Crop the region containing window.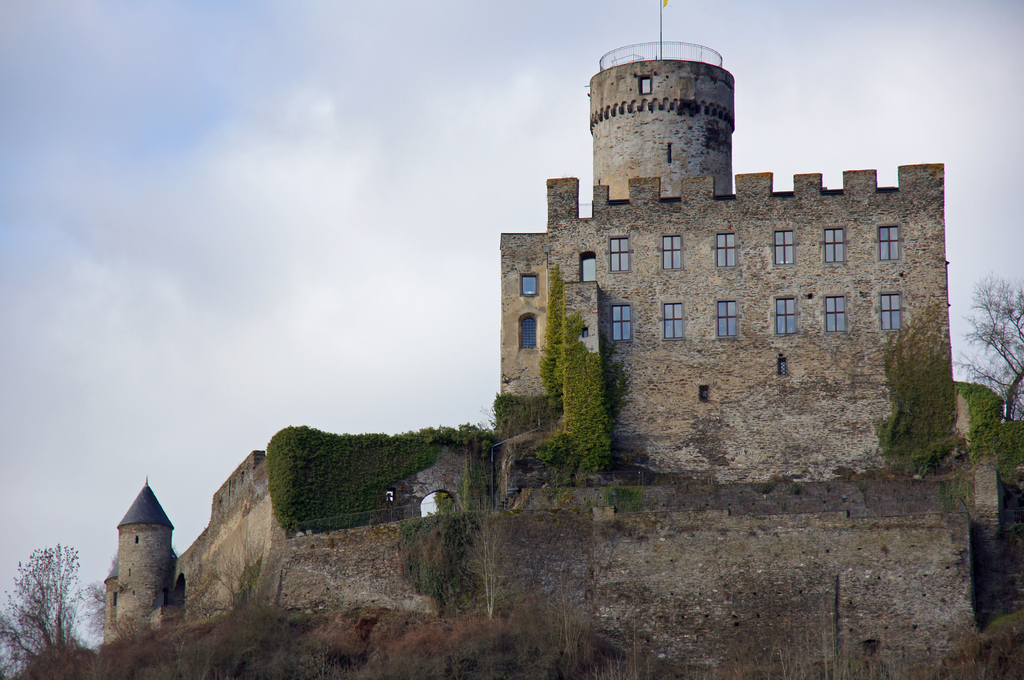
Crop region: left=612, top=308, right=630, bottom=341.
